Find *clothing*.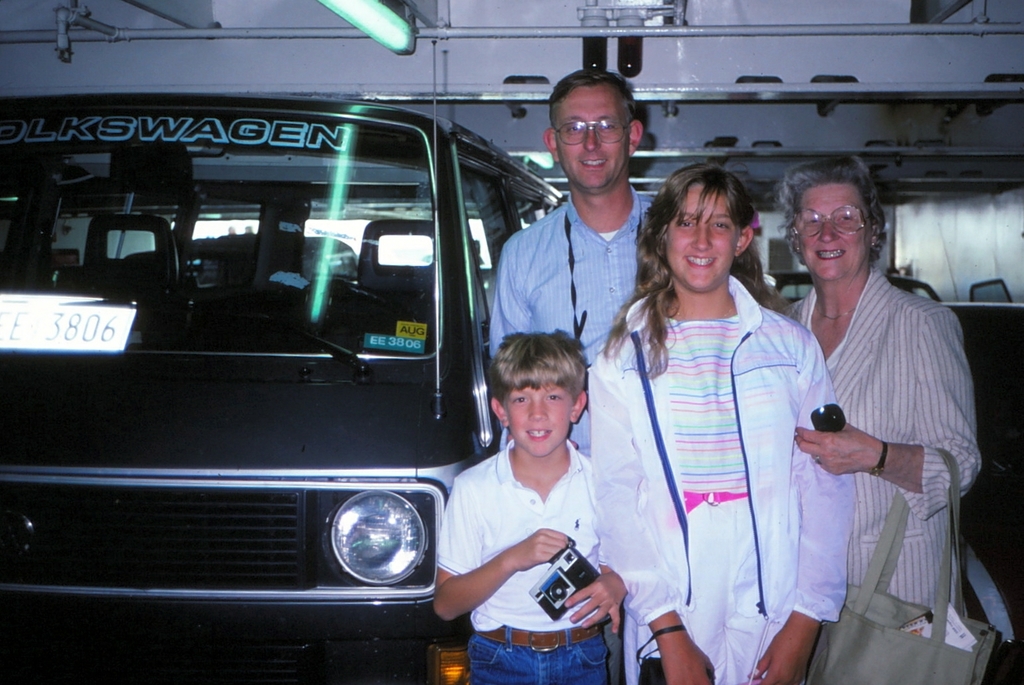
locate(486, 186, 664, 462).
